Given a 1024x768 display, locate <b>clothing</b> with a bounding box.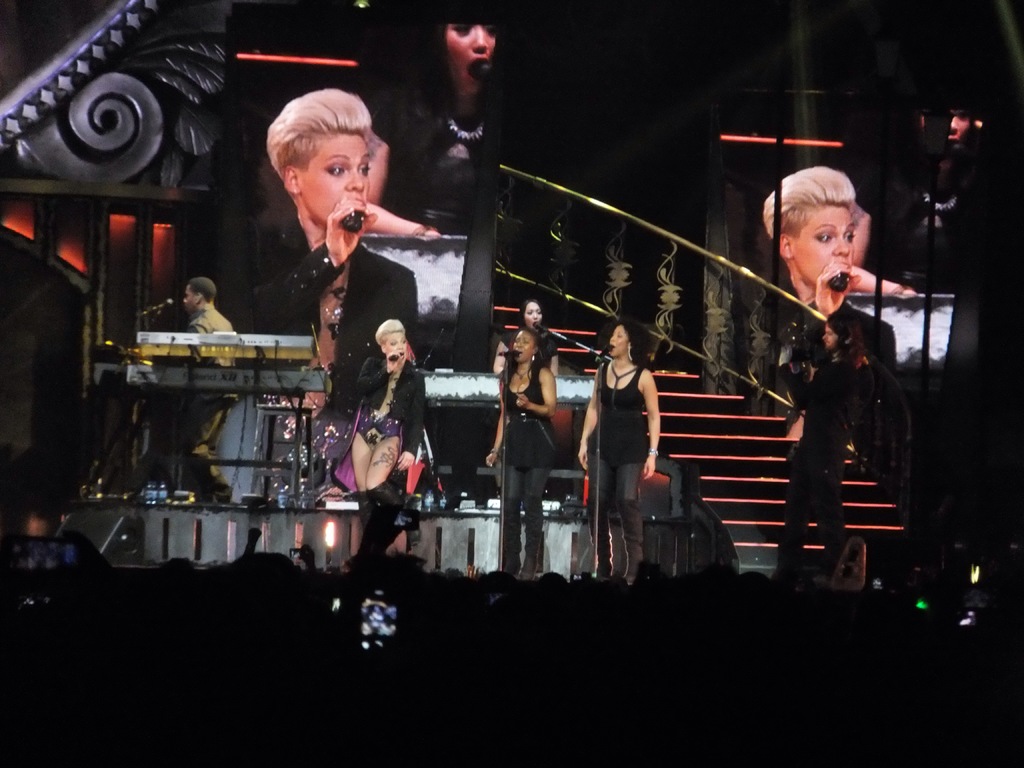
Located: bbox=(352, 344, 426, 487).
